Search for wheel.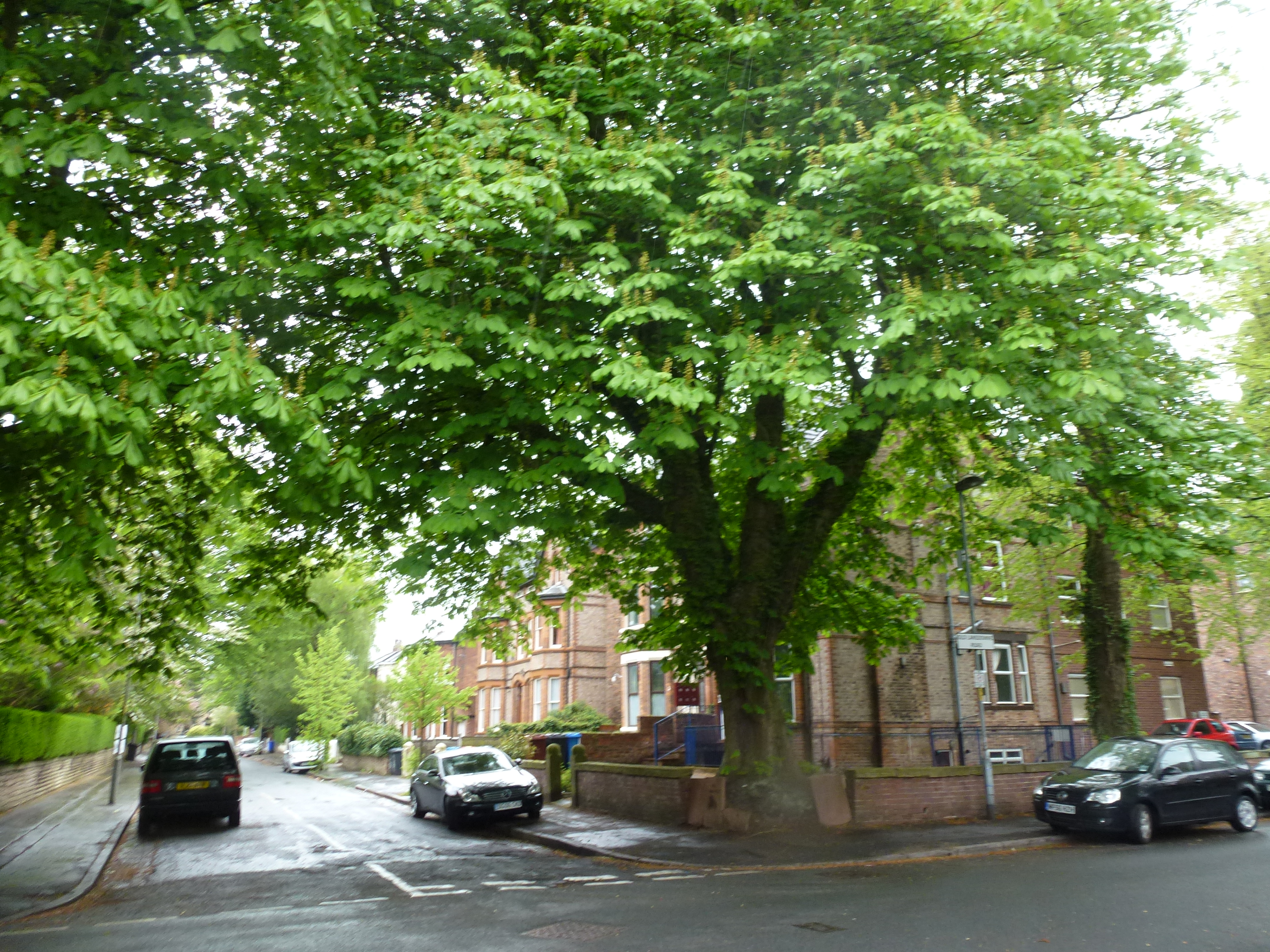
Found at 363, 235, 369, 243.
